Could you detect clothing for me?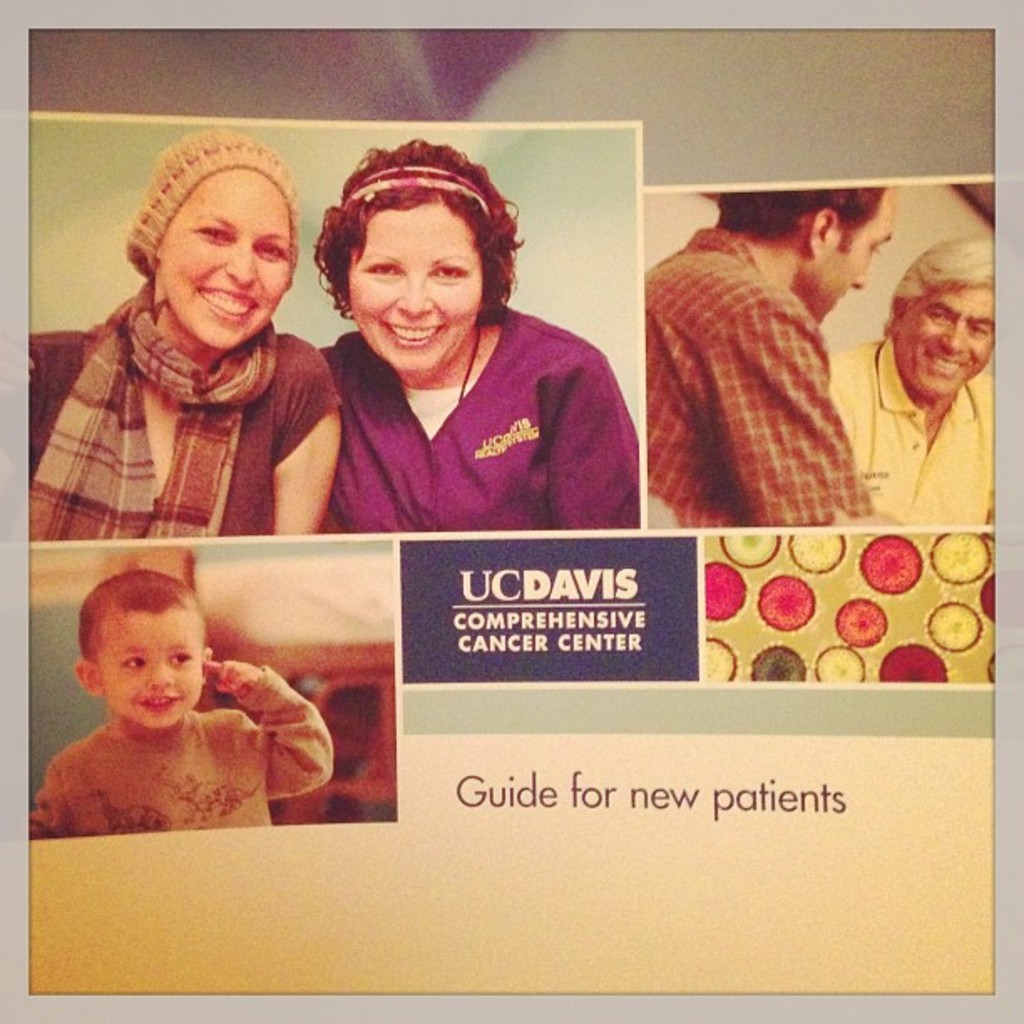
Detection result: box(639, 216, 893, 535).
